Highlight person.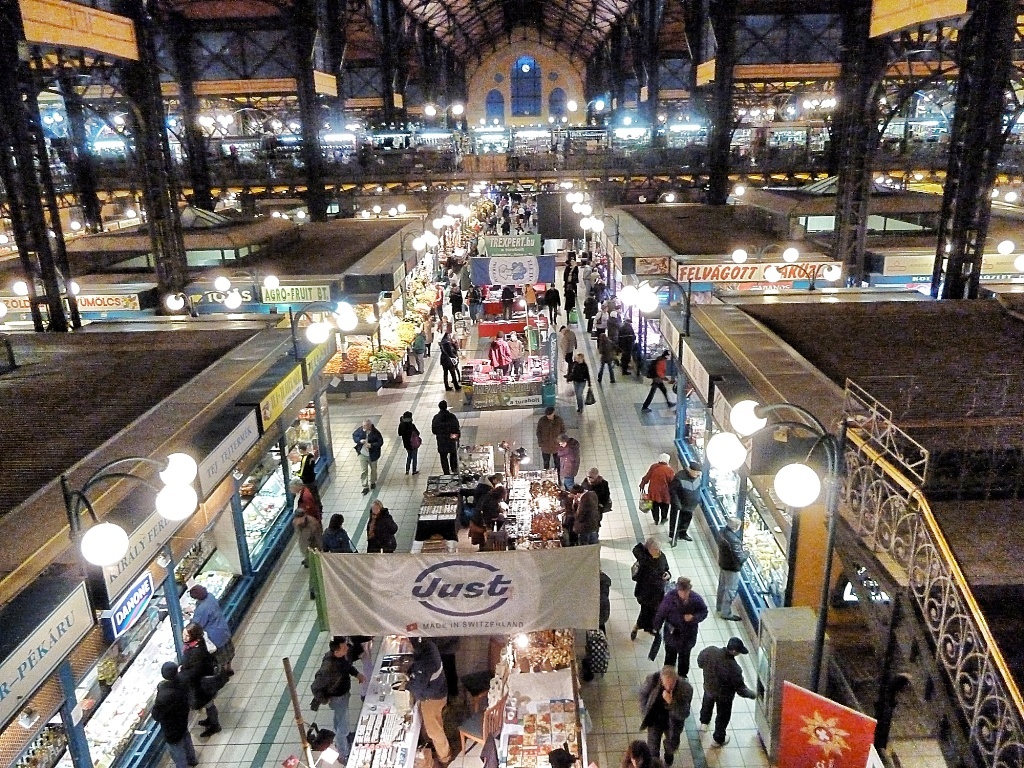
Highlighted region: (left=591, top=304, right=604, bottom=339).
